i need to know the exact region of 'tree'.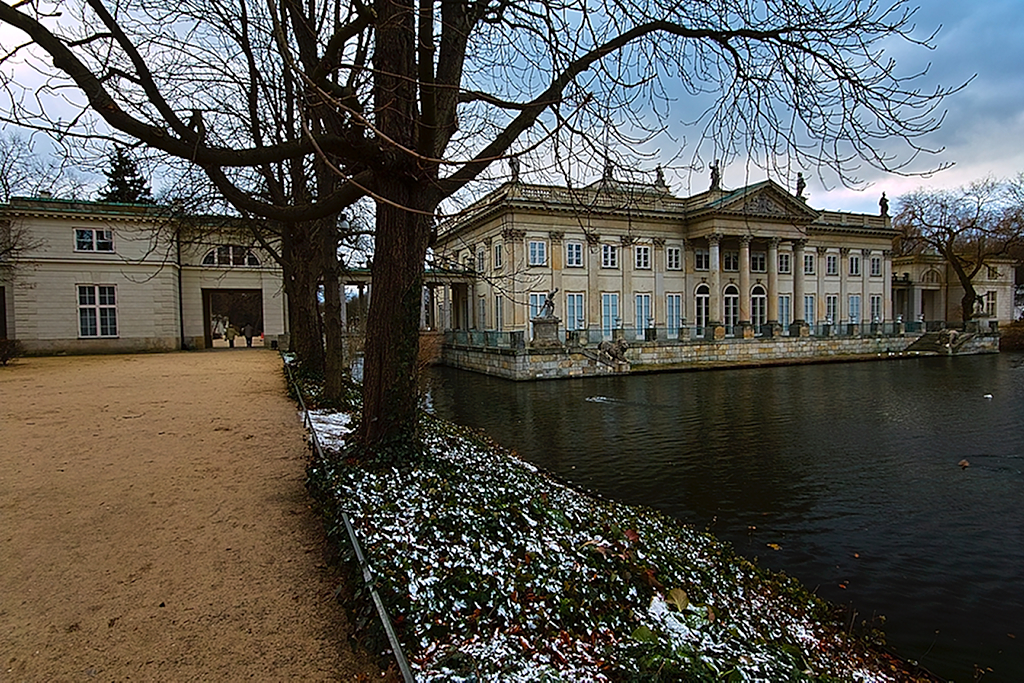
Region: [902,148,1011,334].
